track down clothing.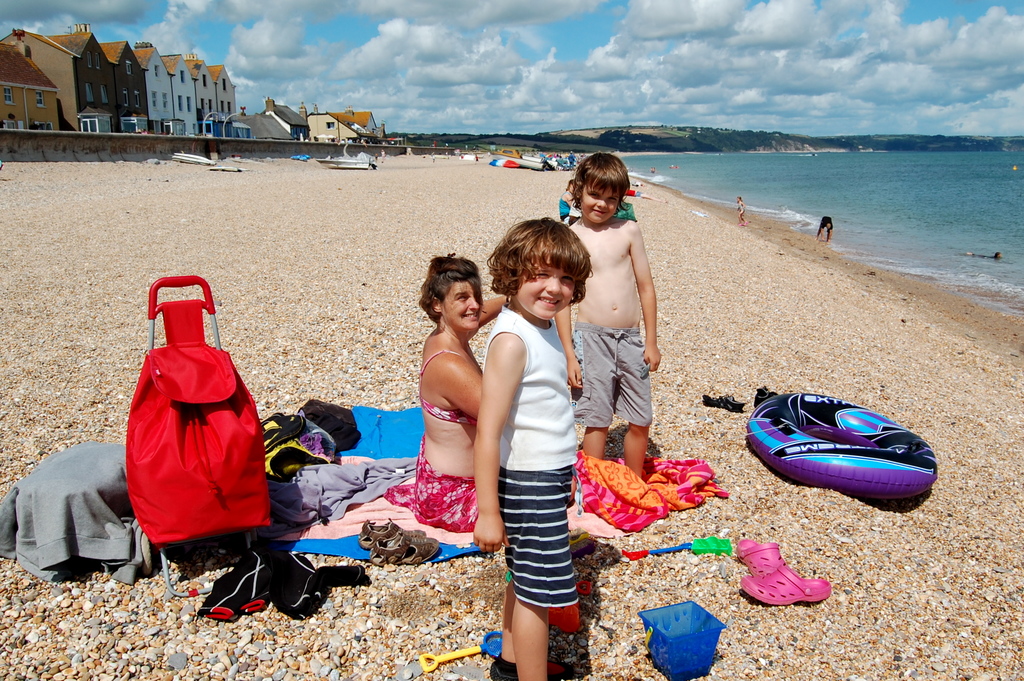
Tracked to [382, 357, 482, 534].
